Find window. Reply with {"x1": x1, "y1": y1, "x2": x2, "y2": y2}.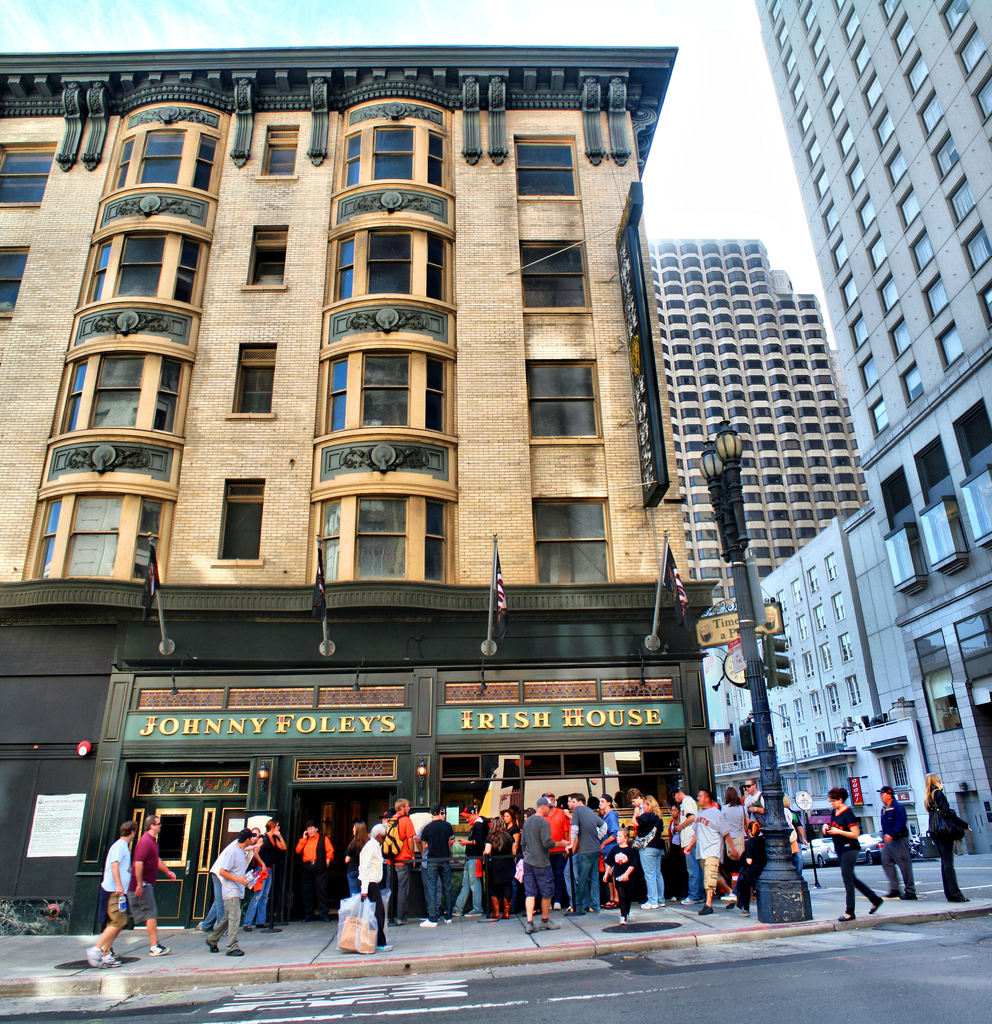
{"x1": 800, "y1": 652, "x2": 814, "y2": 679}.
